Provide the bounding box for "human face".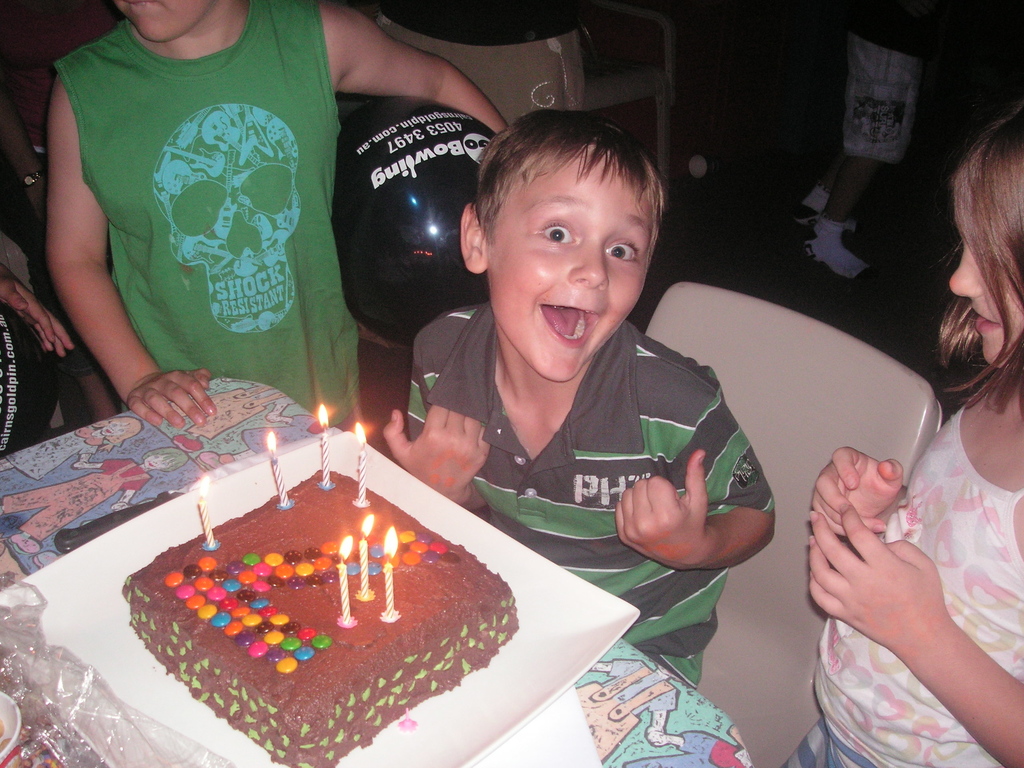
[left=120, top=0, right=220, bottom=42].
